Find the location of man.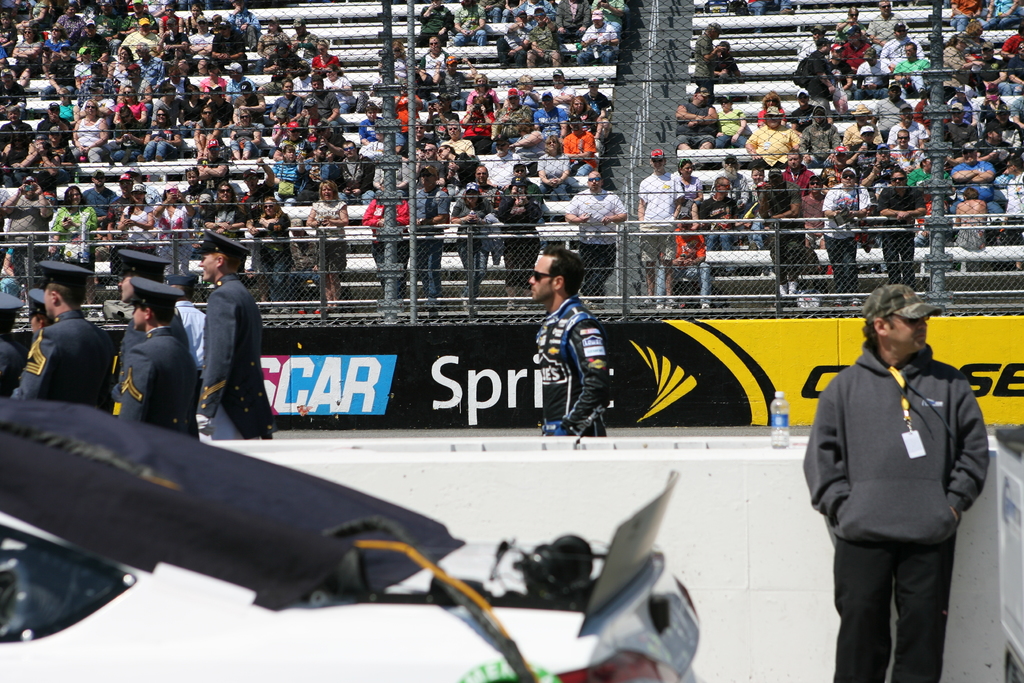
Location: (left=72, top=19, right=109, bottom=66).
